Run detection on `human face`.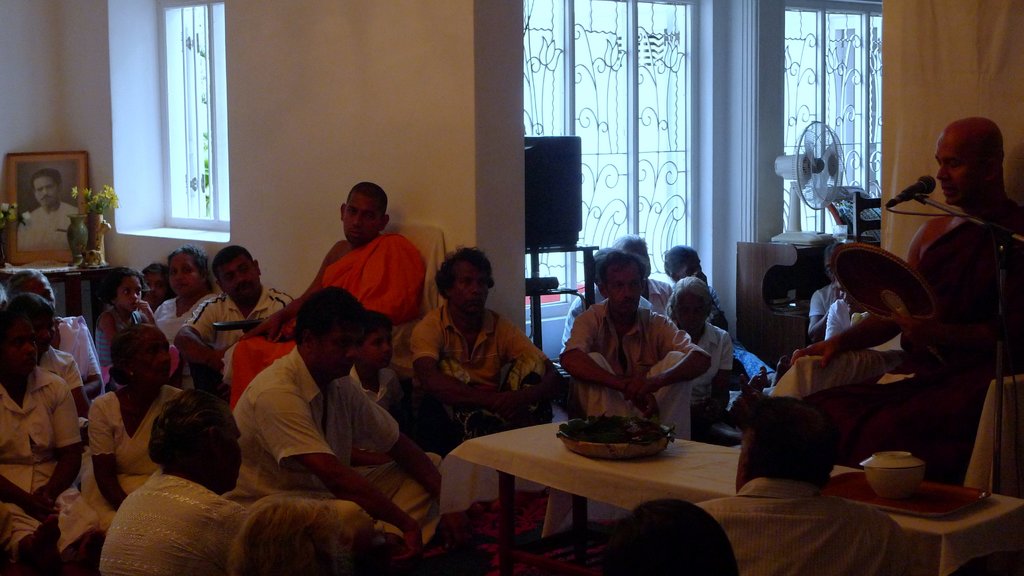
Result: 212/406/248/486.
